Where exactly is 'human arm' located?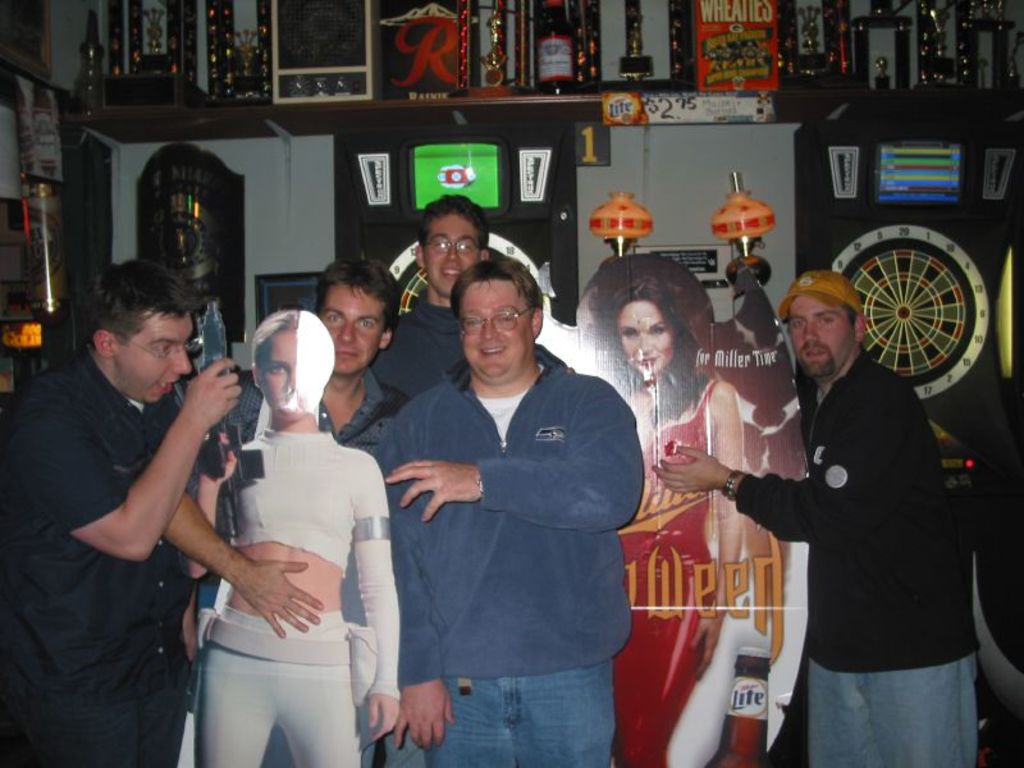
Its bounding box is locate(689, 385, 746, 676).
